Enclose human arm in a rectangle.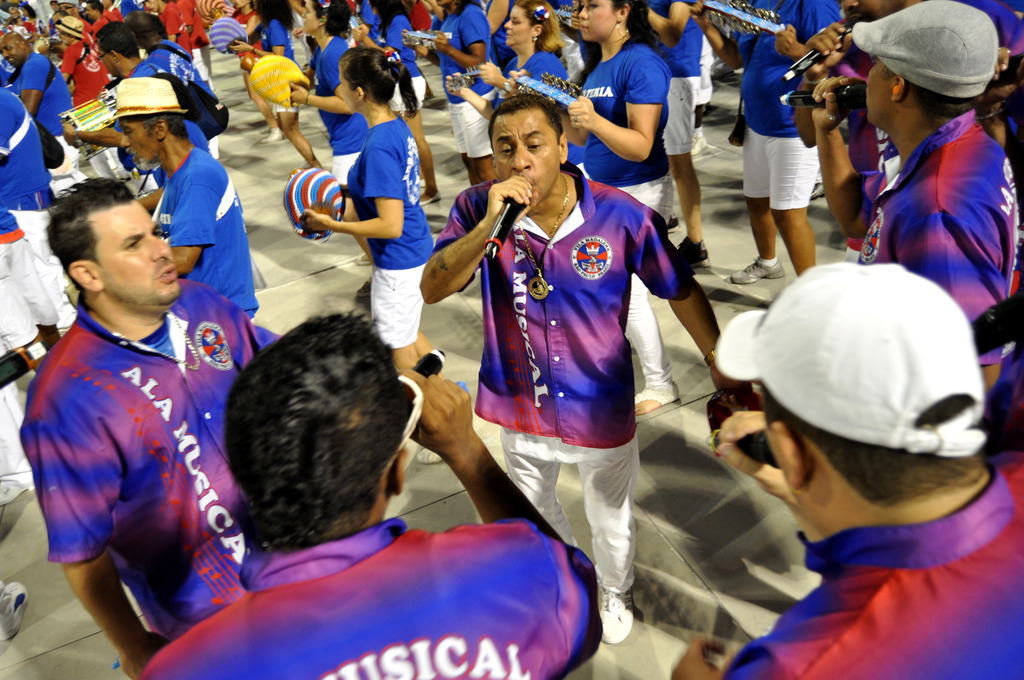
locate(668, 639, 748, 679).
